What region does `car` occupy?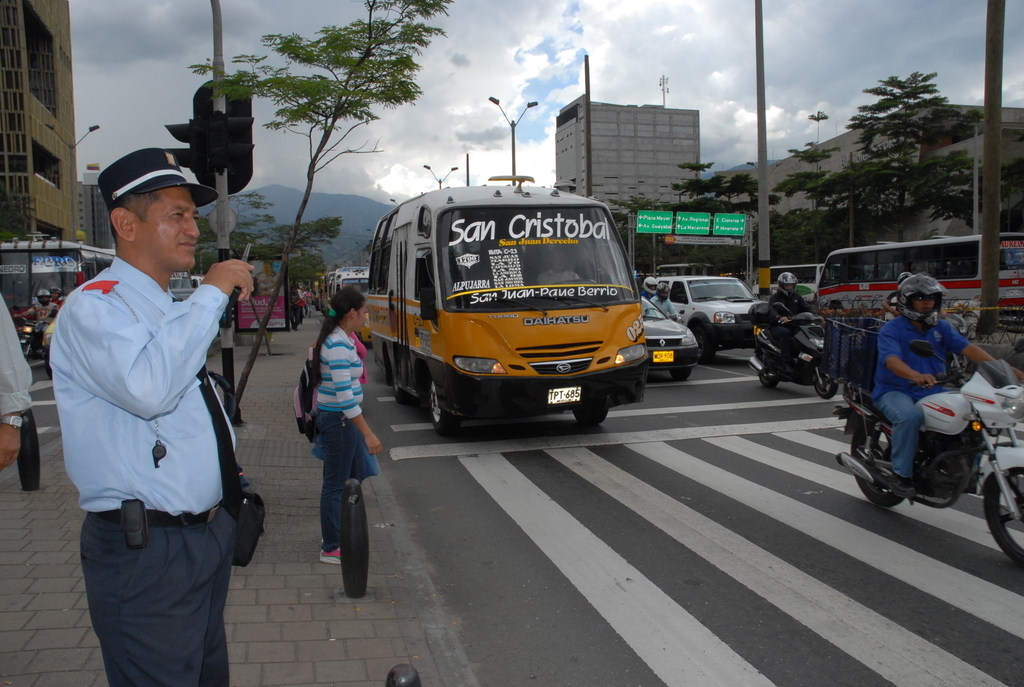
x1=45 y1=316 x2=58 y2=372.
